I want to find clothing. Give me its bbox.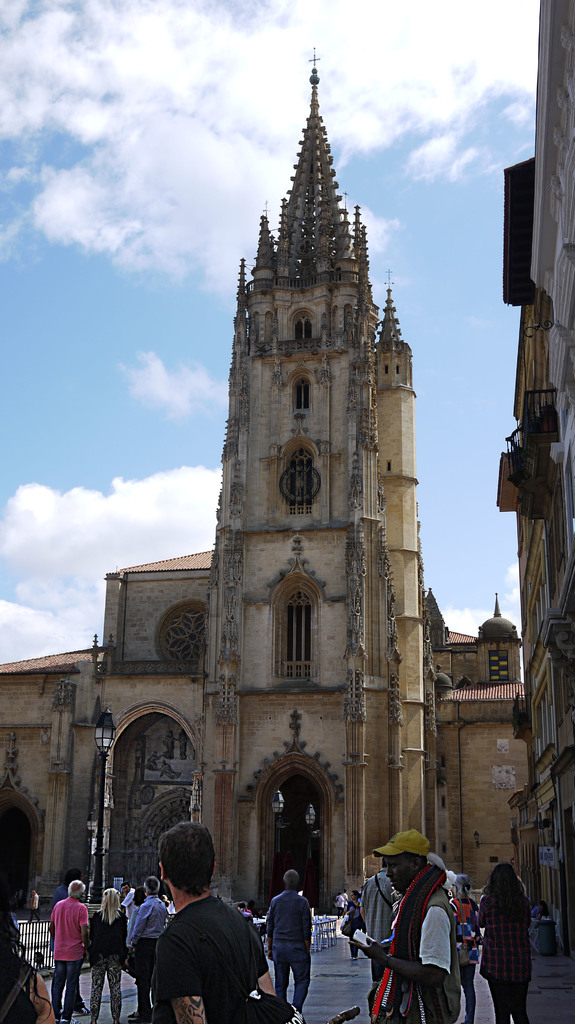
[47,890,86,1018].
